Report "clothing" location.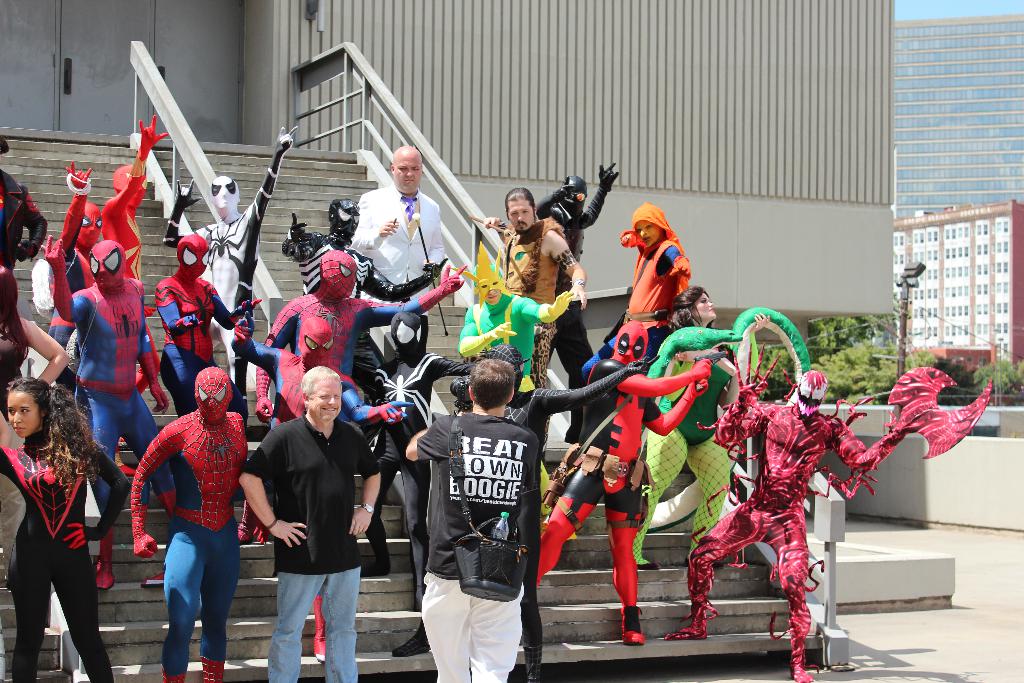
Report: {"left": 539, "top": 328, "right": 708, "bottom": 625}.
